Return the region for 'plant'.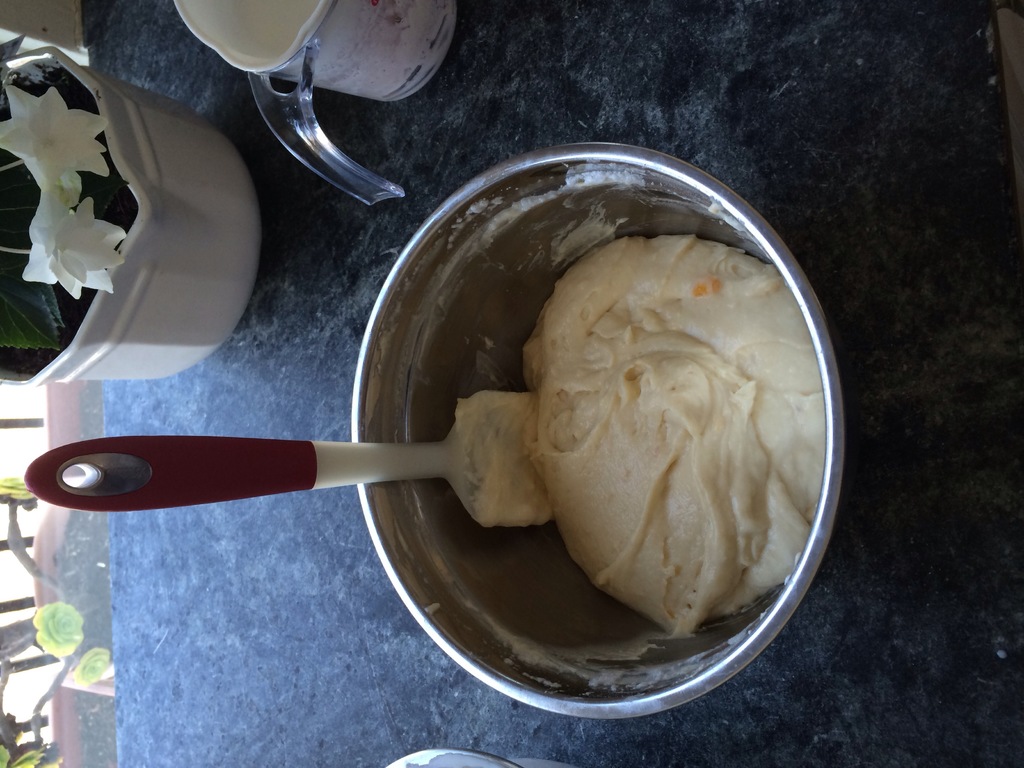
bbox(0, 472, 104, 767).
